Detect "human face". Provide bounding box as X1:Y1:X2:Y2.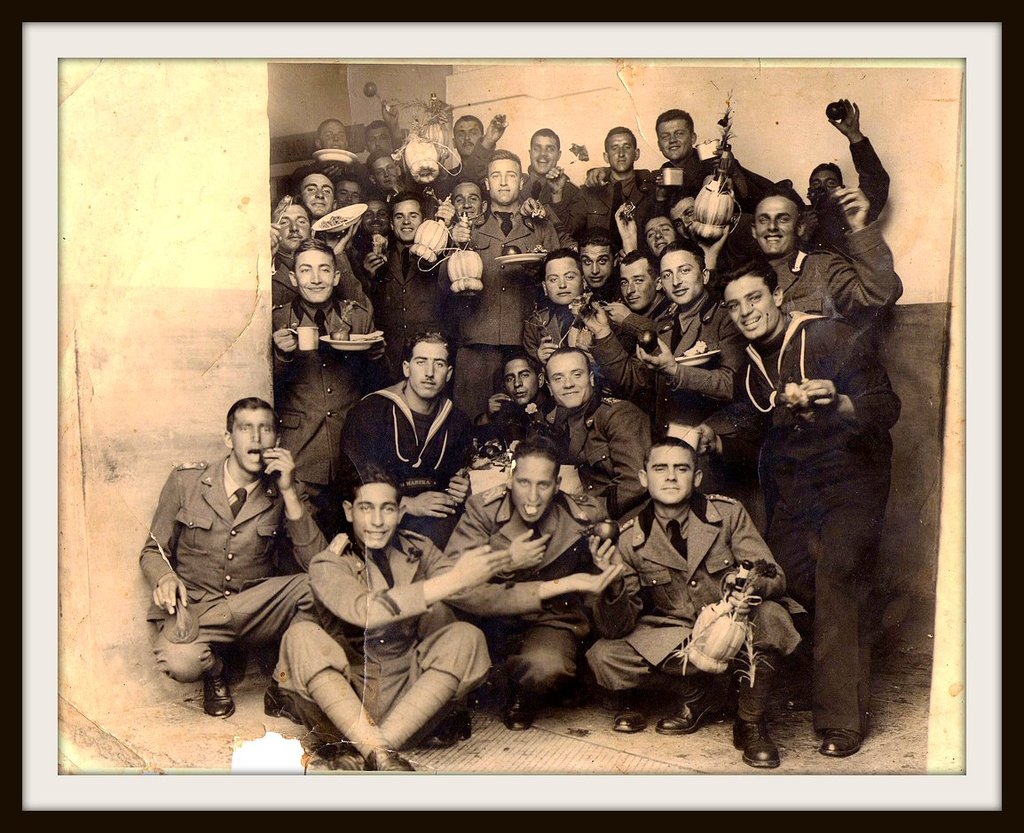
671:197:694:239.
